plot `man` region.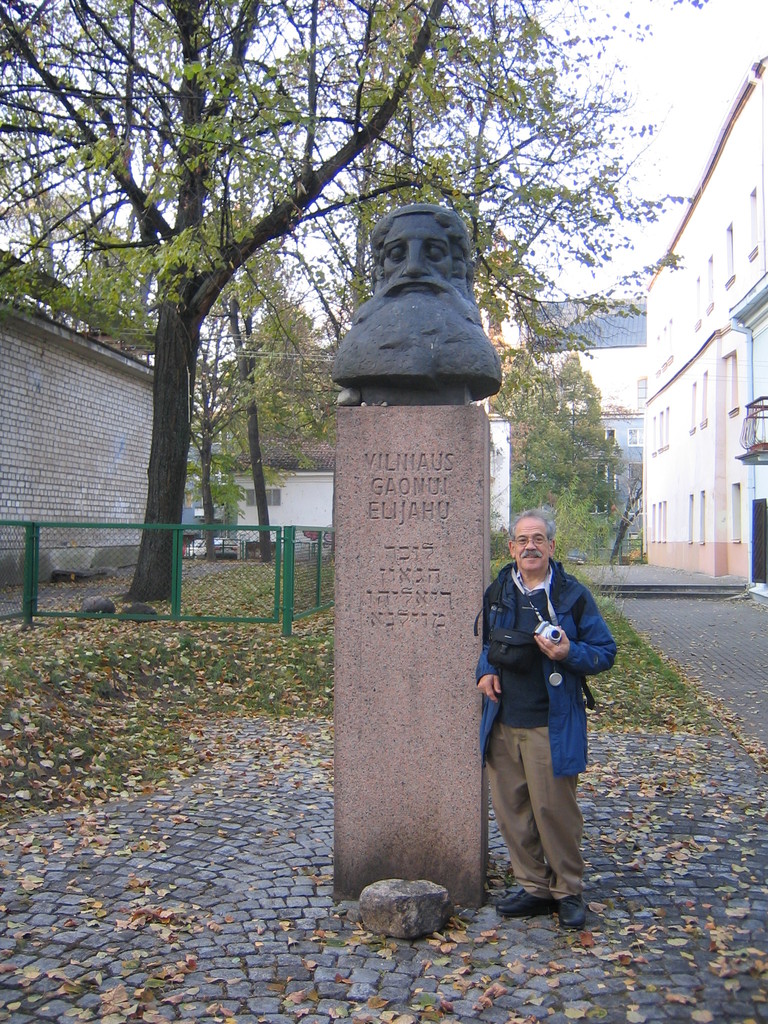
Plotted at (465,492,602,922).
